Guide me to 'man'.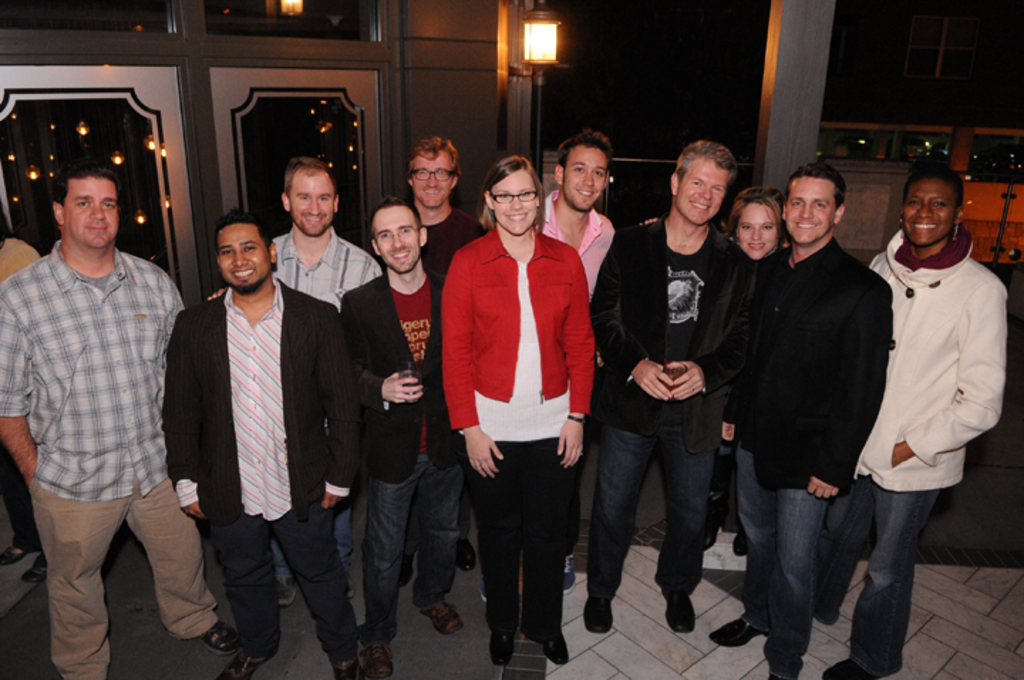
Guidance: [x1=0, y1=162, x2=240, y2=679].
